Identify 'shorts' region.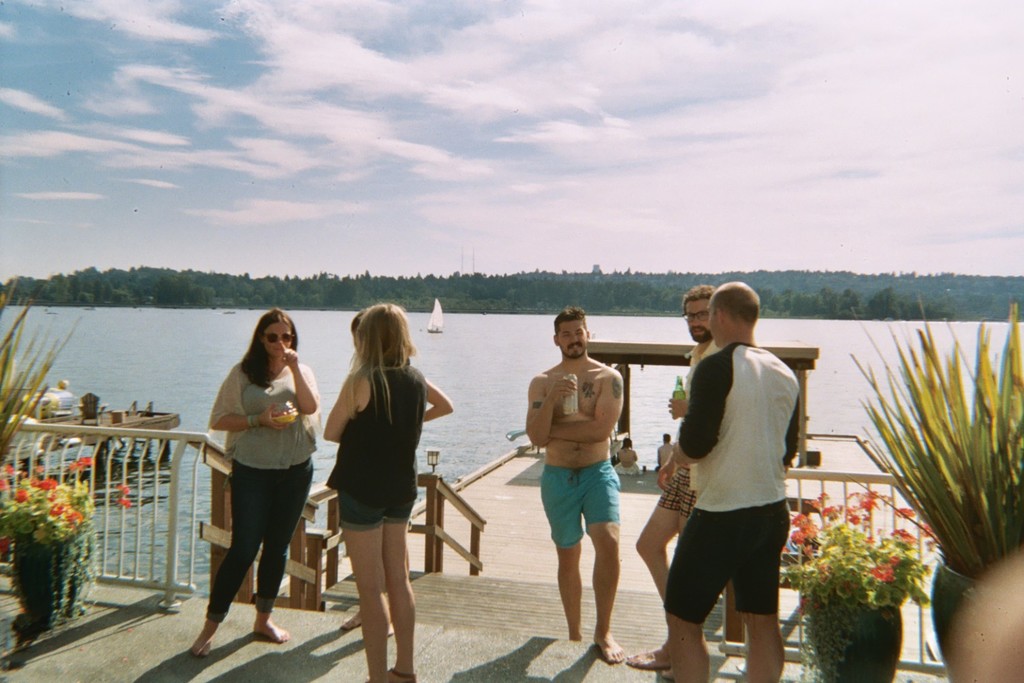
Region: left=541, top=459, right=621, bottom=545.
